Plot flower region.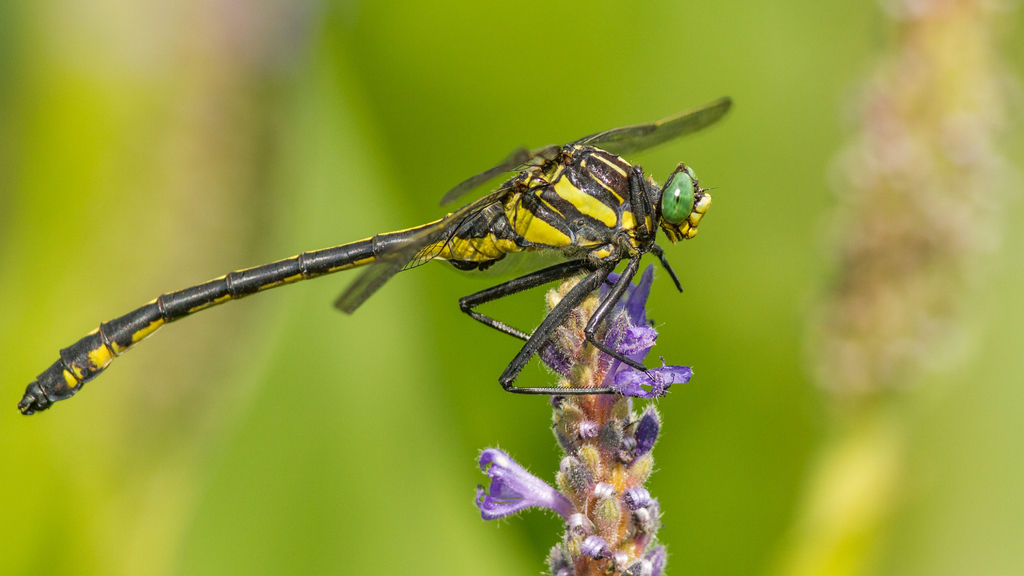
Plotted at <box>467,442,552,531</box>.
